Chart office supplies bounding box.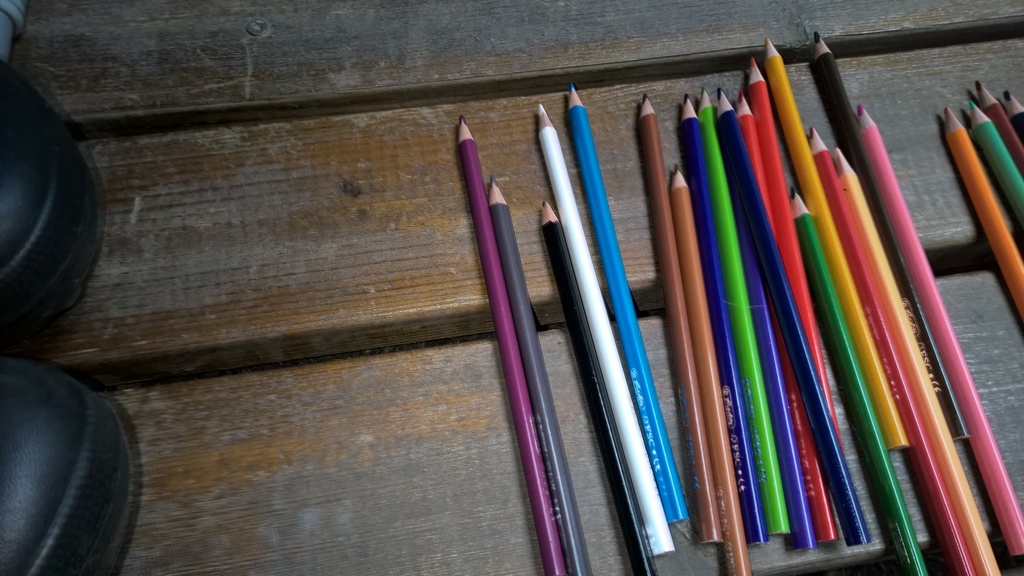
Charted: (x1=535, y1=102, x2=673, y2=554).
